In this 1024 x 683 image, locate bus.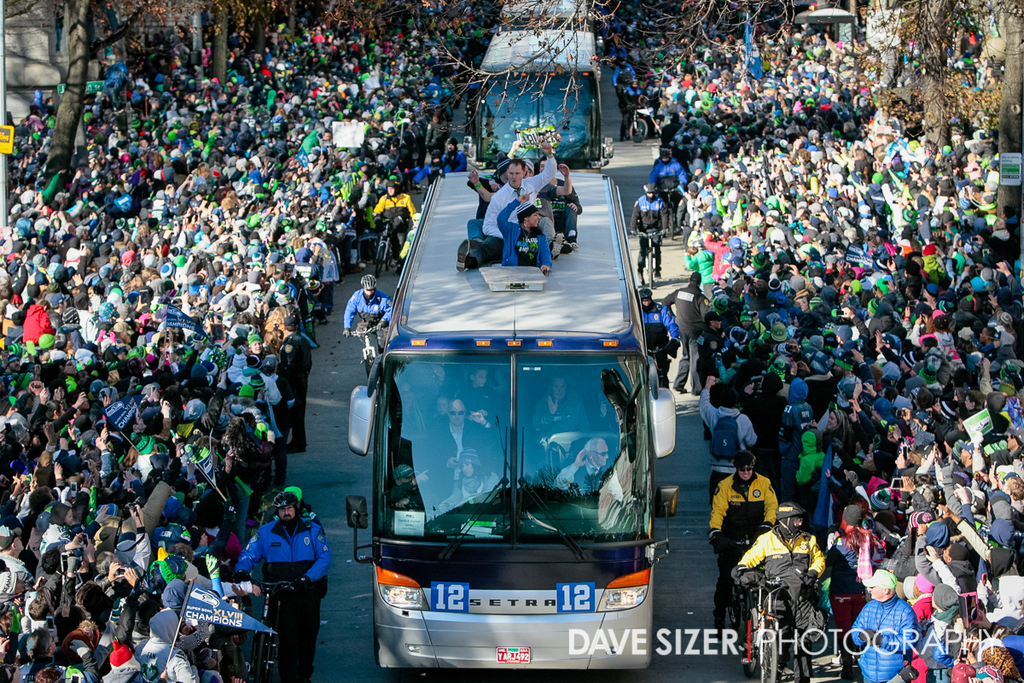
Bounding box: bbox=(466, 24, 603, 170).
